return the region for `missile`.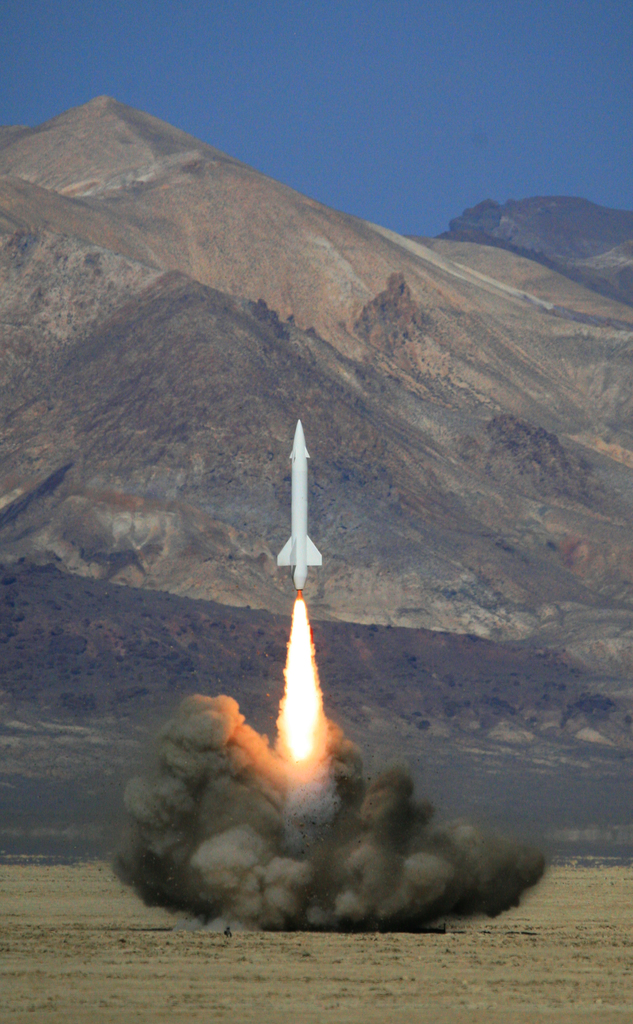
locate(271, 417, 323, 603).
